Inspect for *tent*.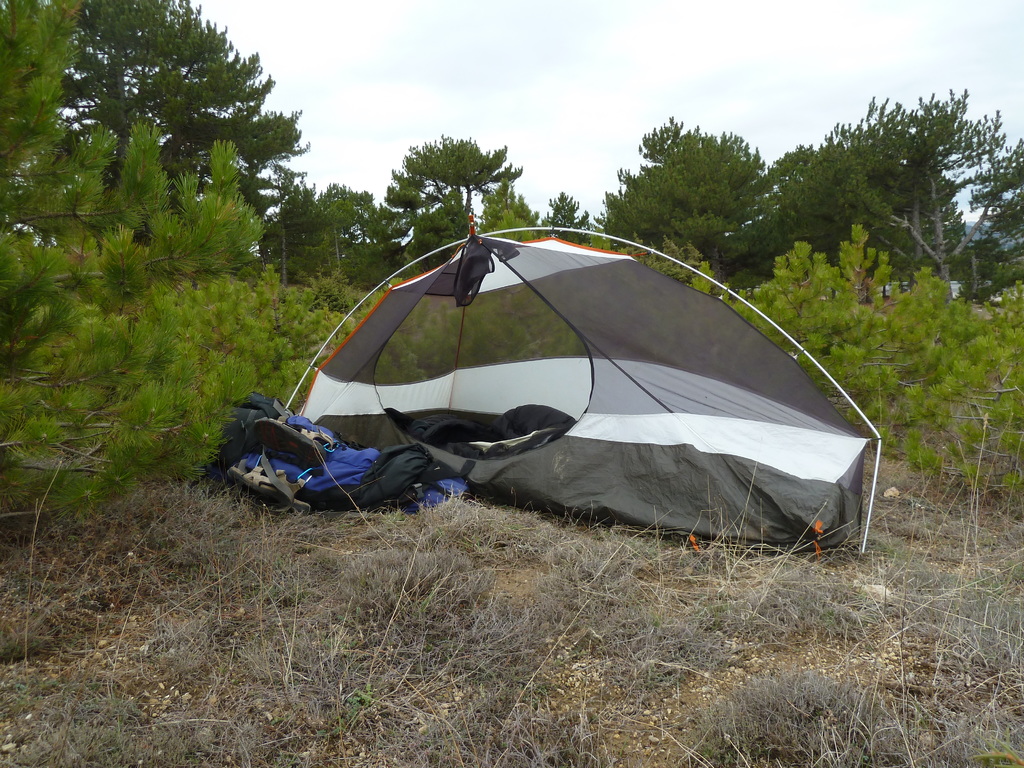
Inspection: x1=276, y1=214, x2=879, y2=549.
